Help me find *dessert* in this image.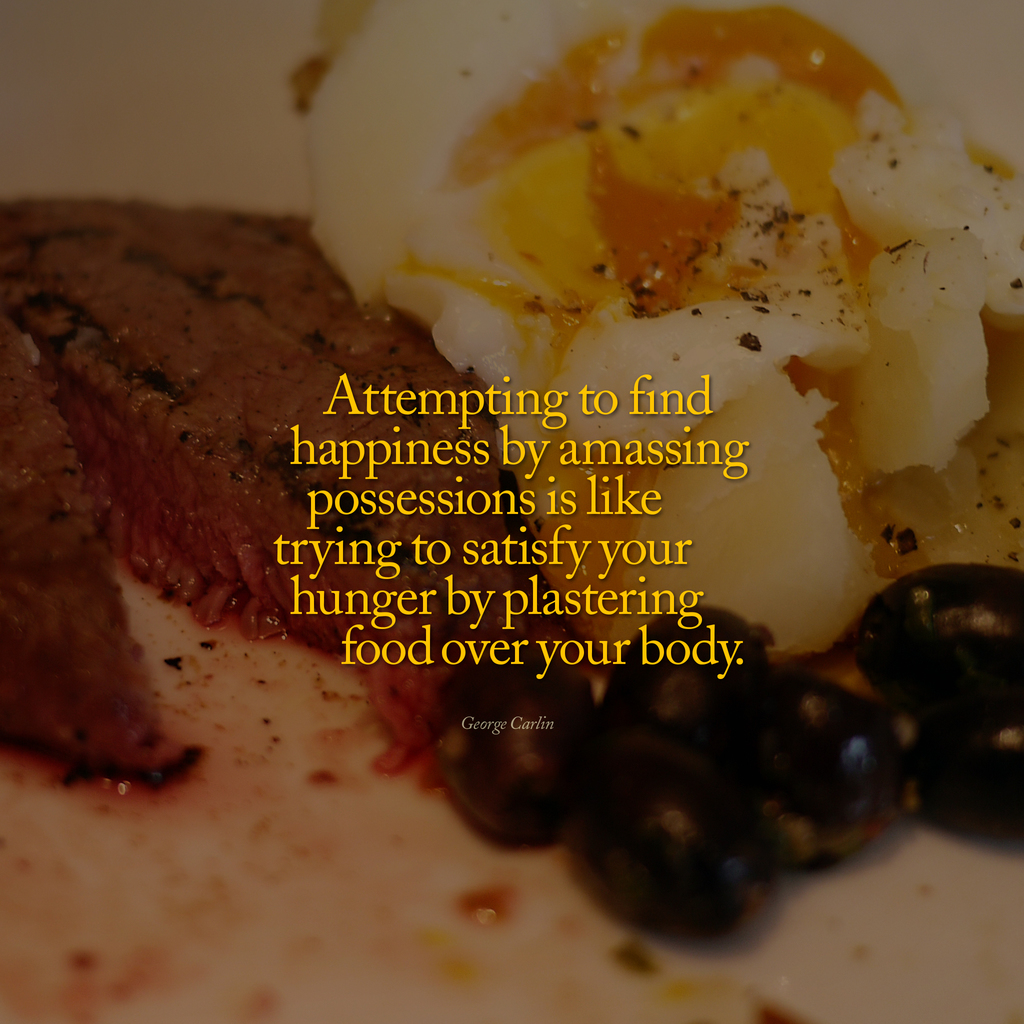
Found it: Rect(0, 0, 1023, 650).
